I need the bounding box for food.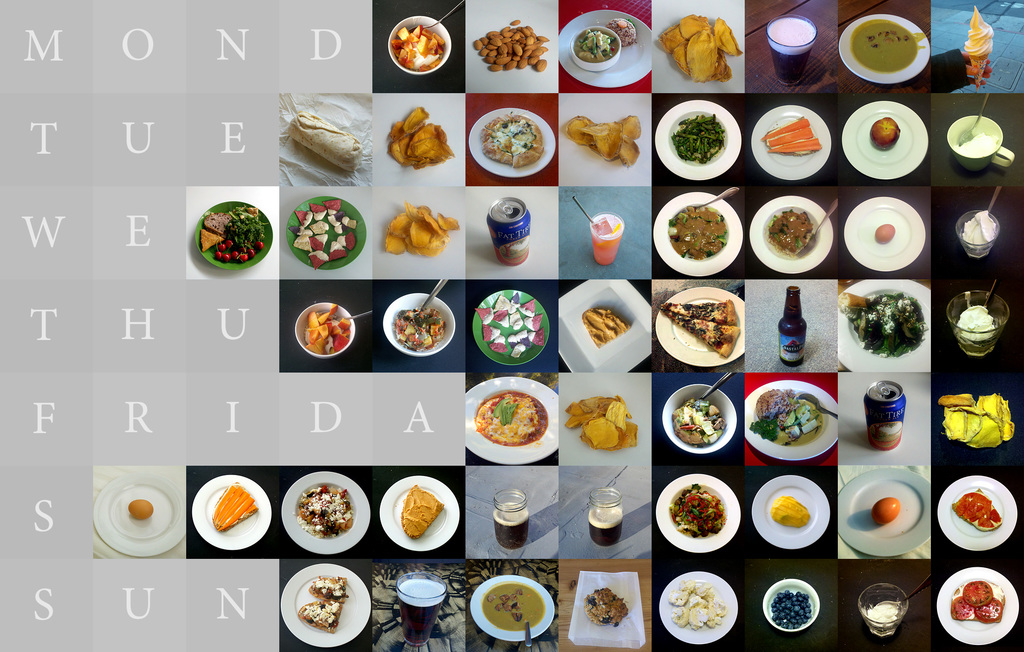
Here it is: detection(387, 105, 455, 169).
